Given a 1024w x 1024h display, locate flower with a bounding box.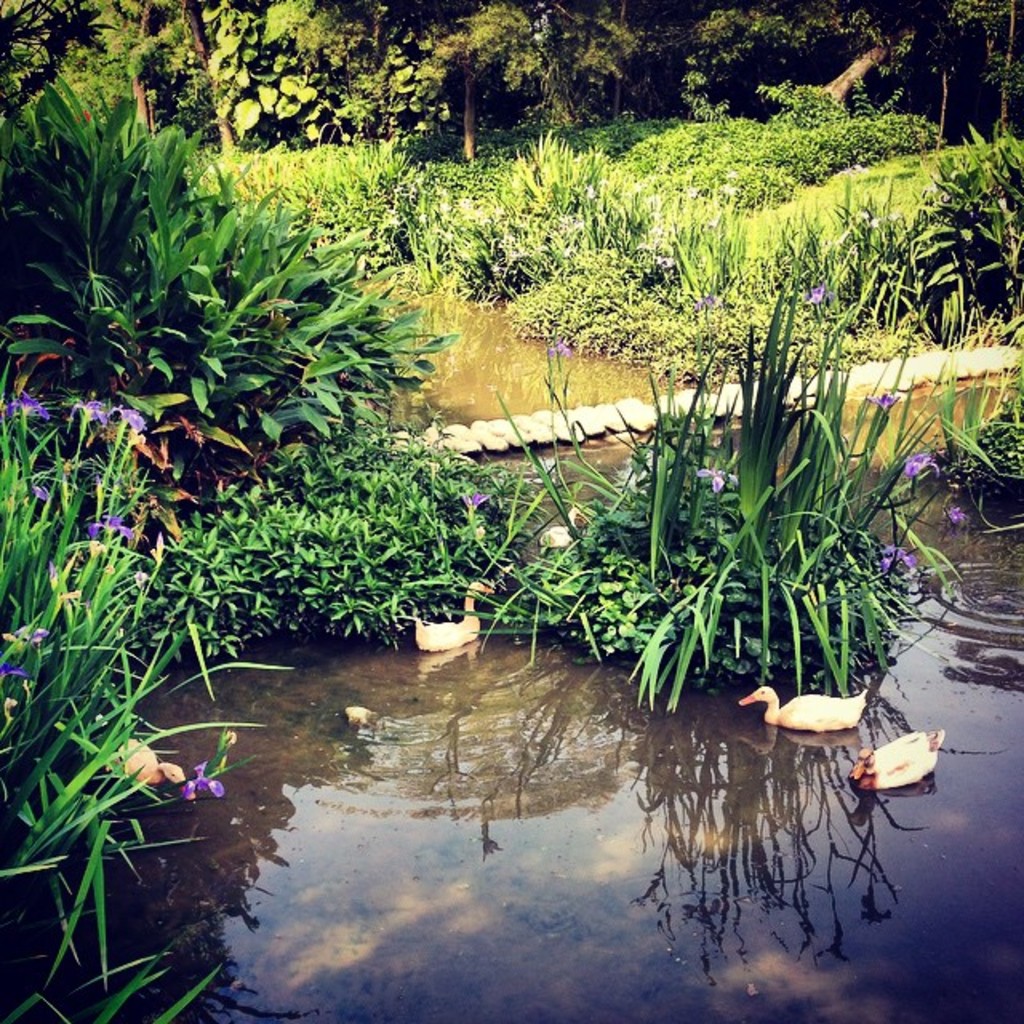
Located: {"left": 106, "top": 406, "right": 146, "bottom": 432}.
